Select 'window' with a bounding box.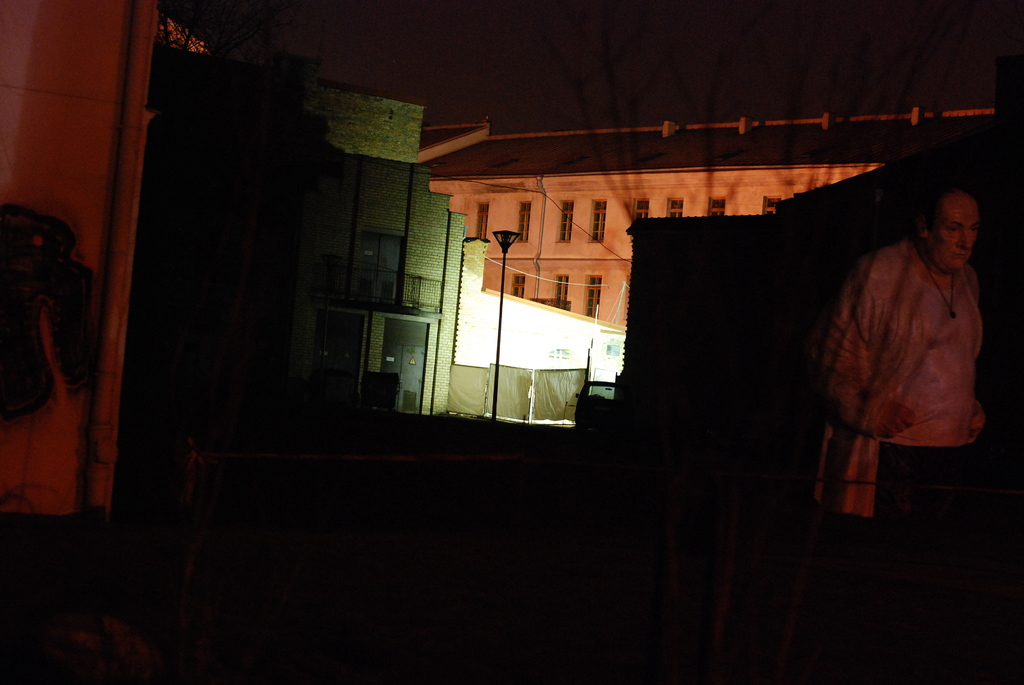
(554,275,568,310).
